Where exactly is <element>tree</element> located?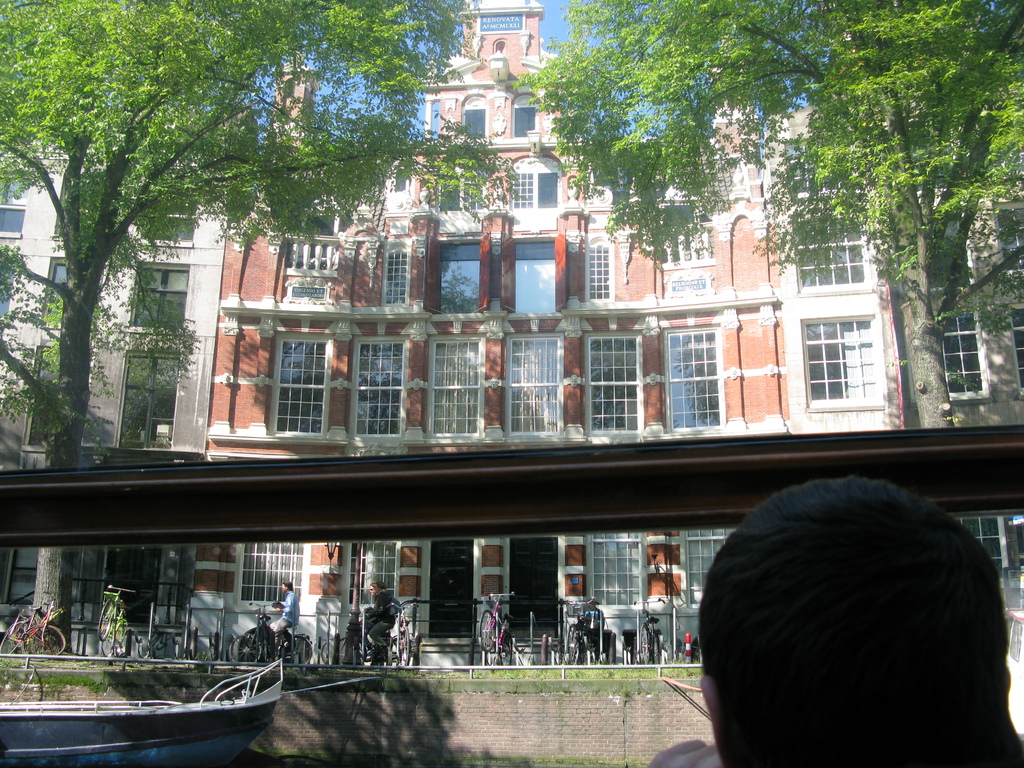
Its bounding box is (0,0,509,646).
